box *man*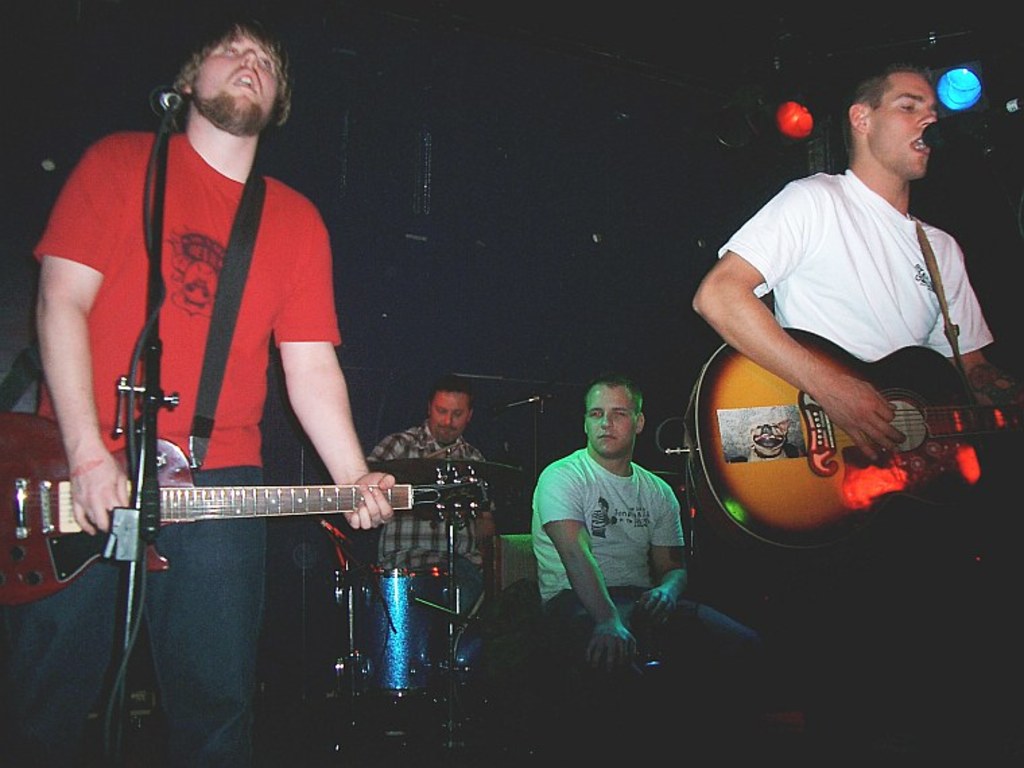
rect(0, 16, 397, 767)
